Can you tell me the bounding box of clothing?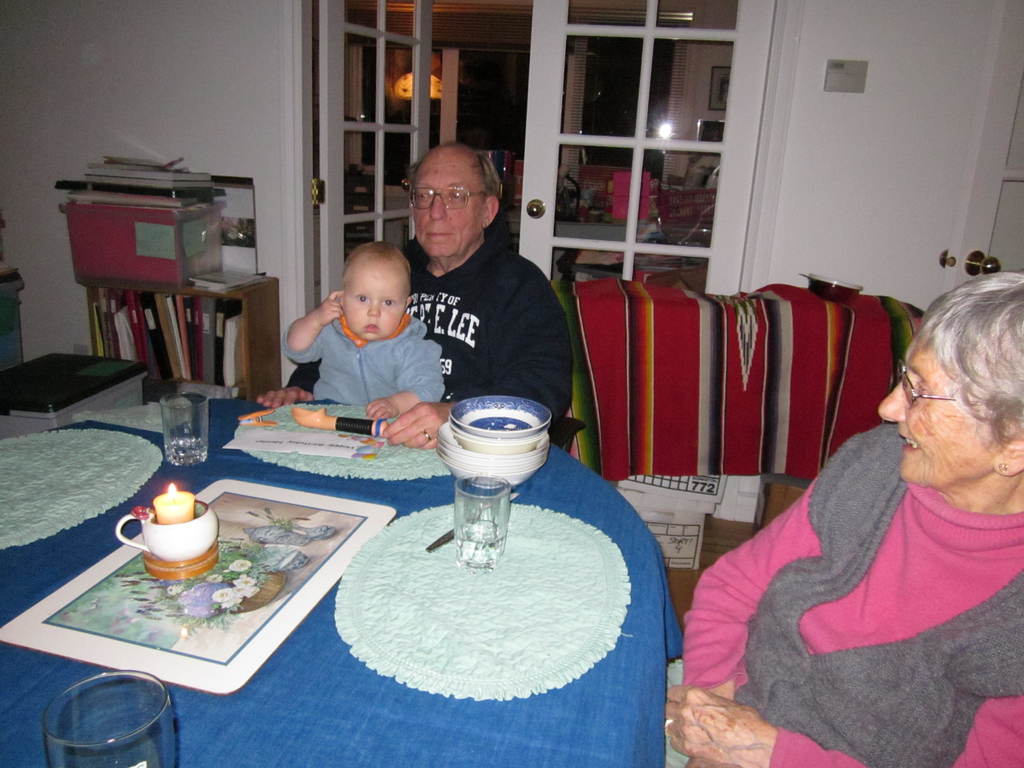
(682, 380, 1009, 753).
